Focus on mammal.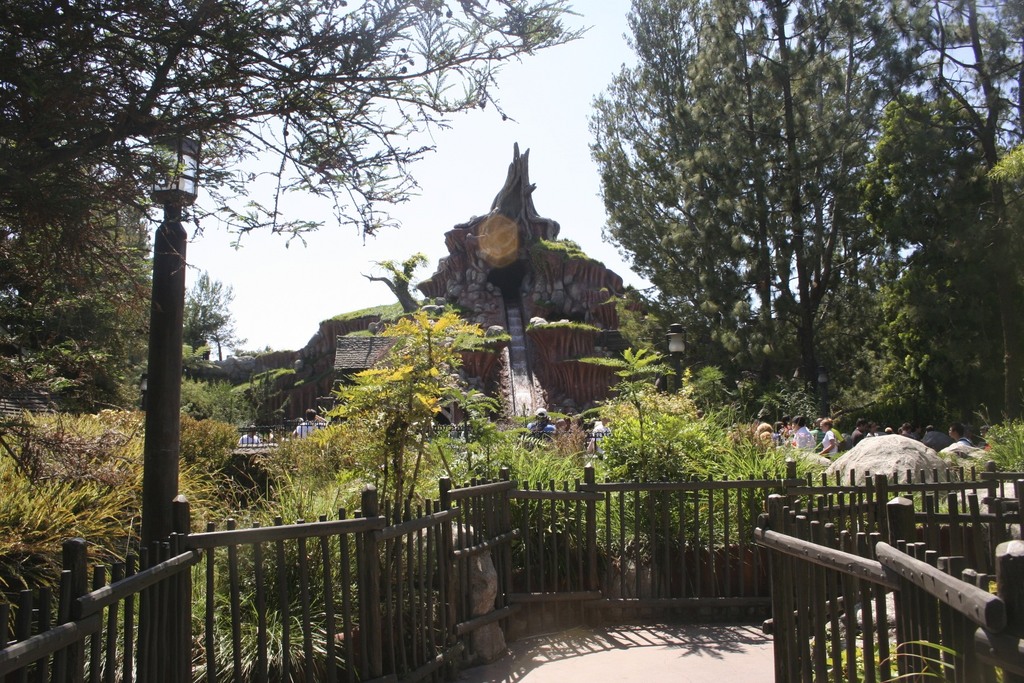
Focused at [804,409,843,472].
